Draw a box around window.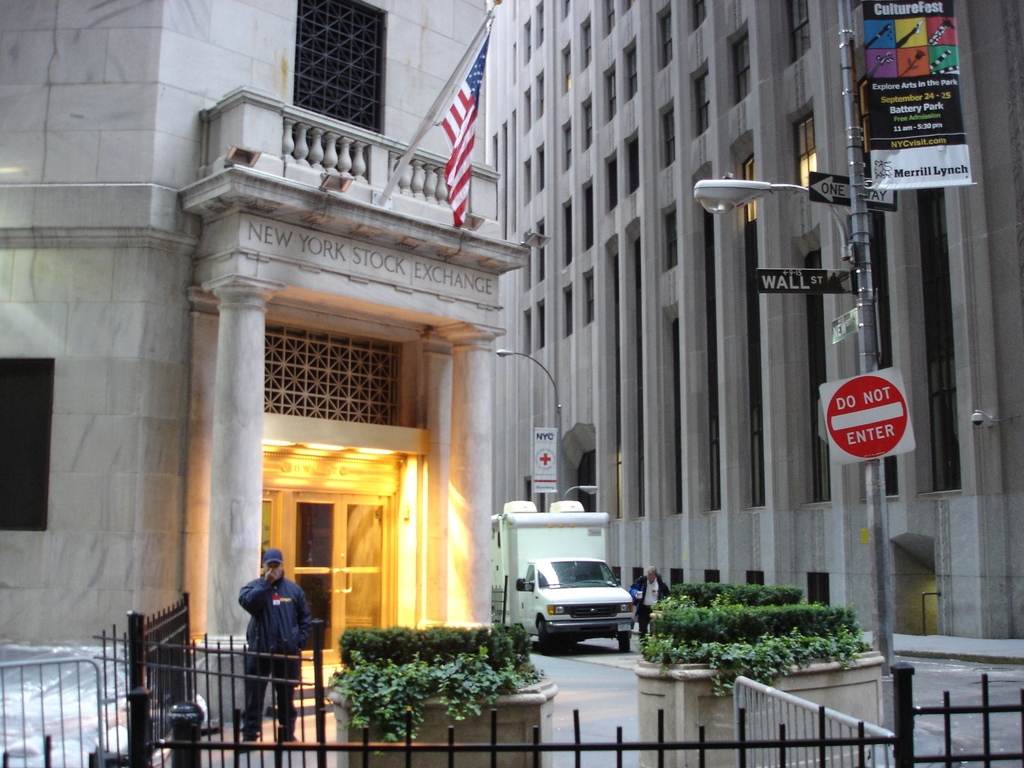
580:8:593:65.
